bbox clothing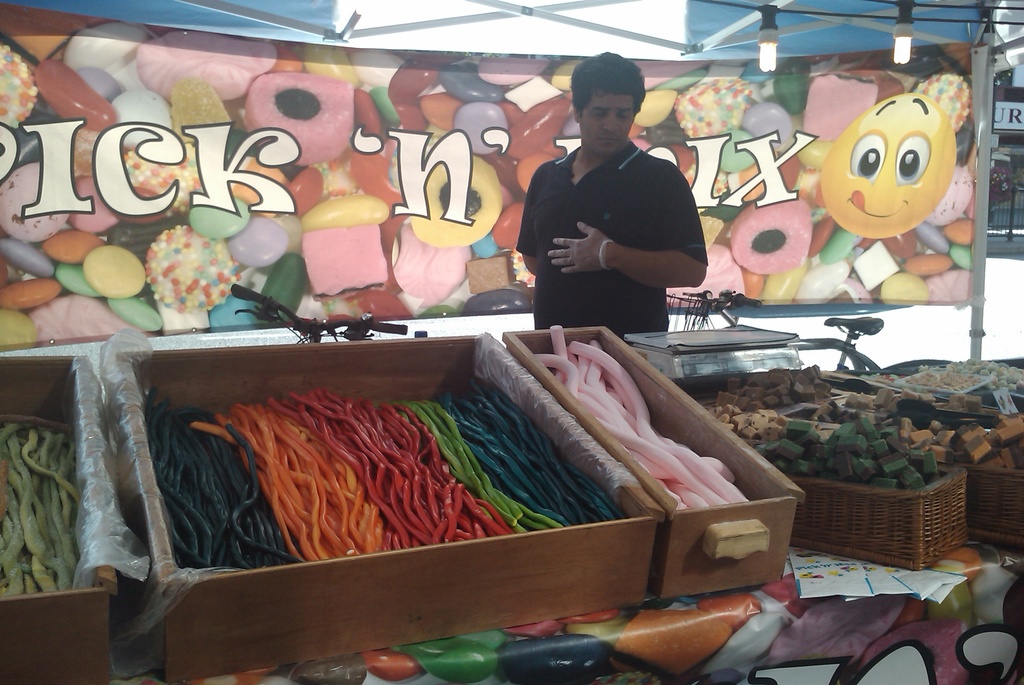
l=512, t=139, r=709, b=335
